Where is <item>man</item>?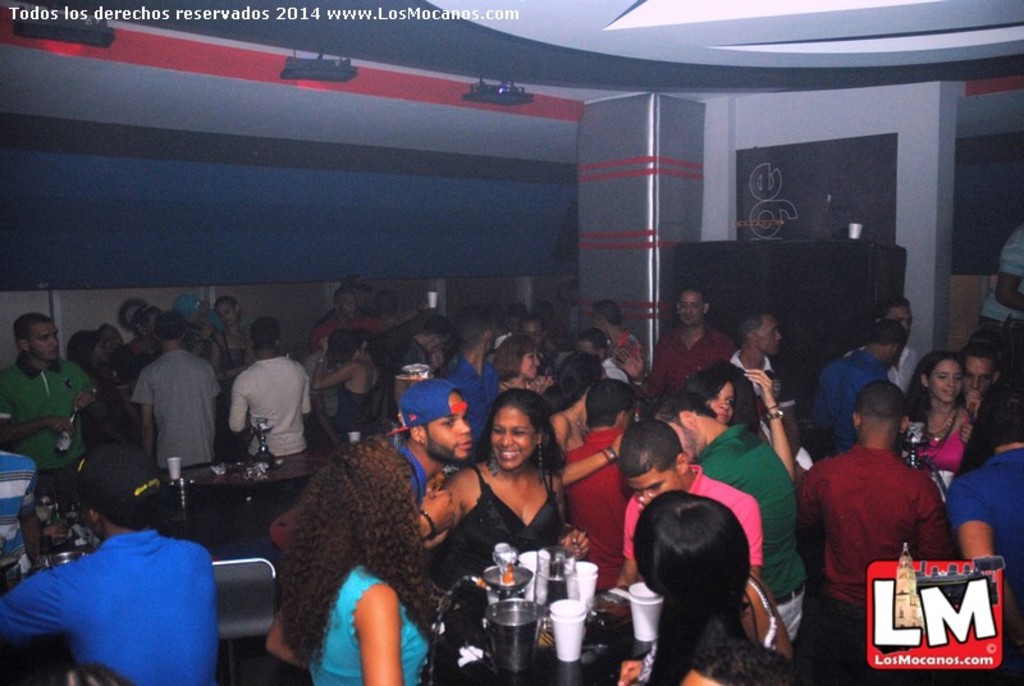
bbox(614, 412, 762, 590).
